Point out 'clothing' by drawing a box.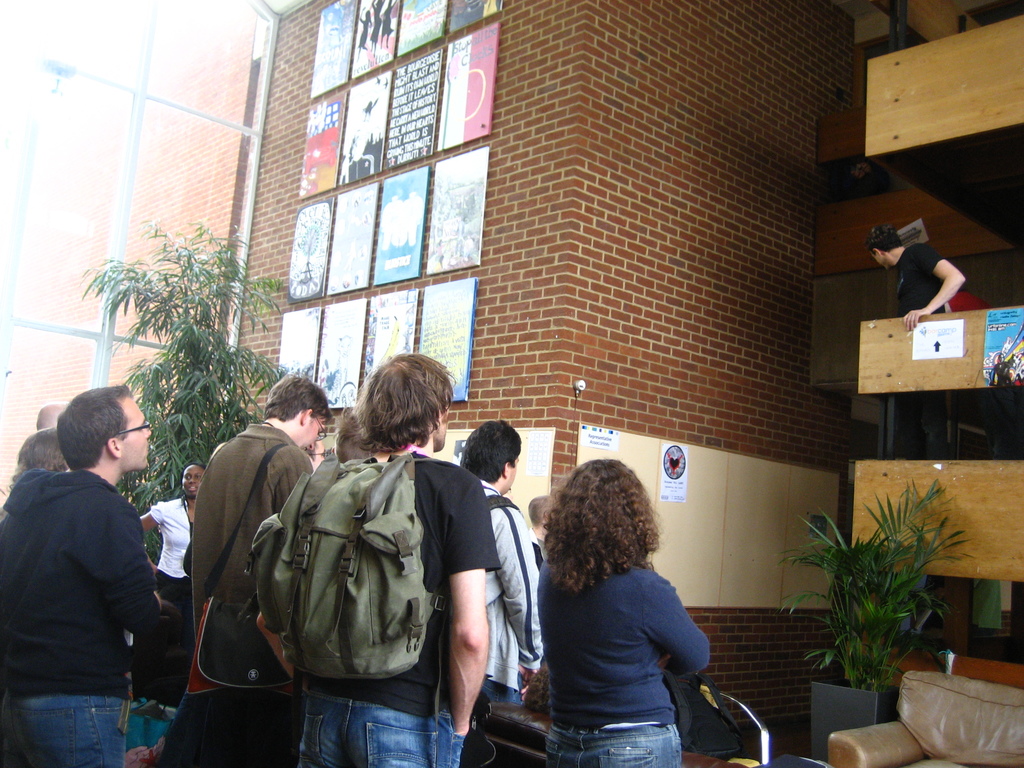
529 525 545 666.
